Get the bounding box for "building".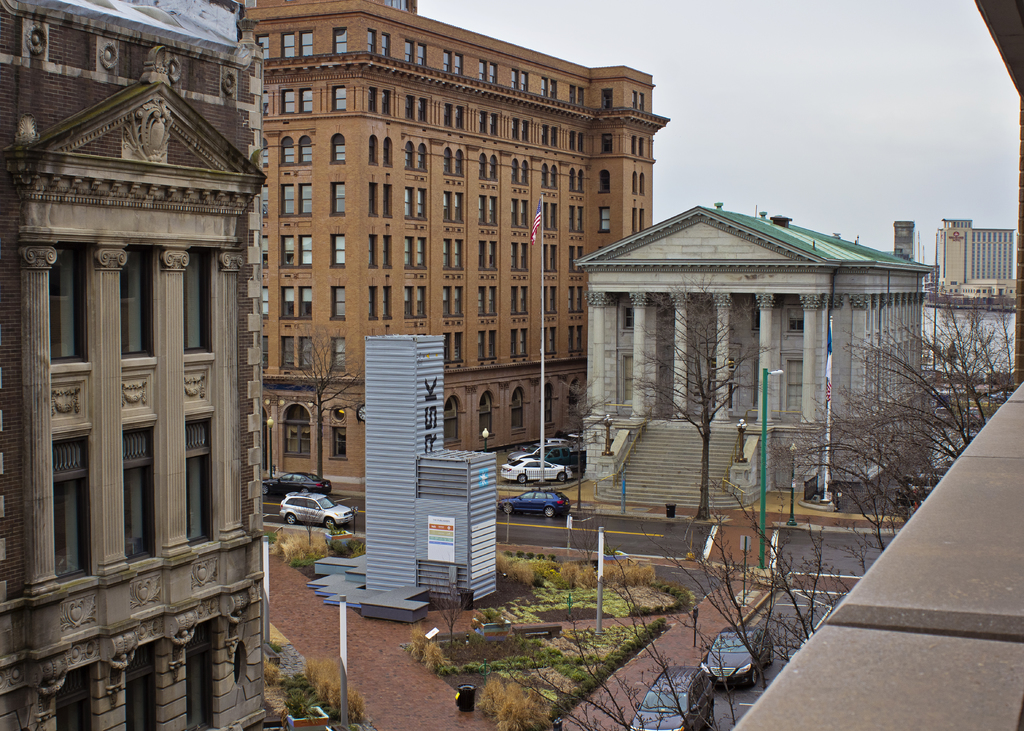
(367, 335, 499, 600).
